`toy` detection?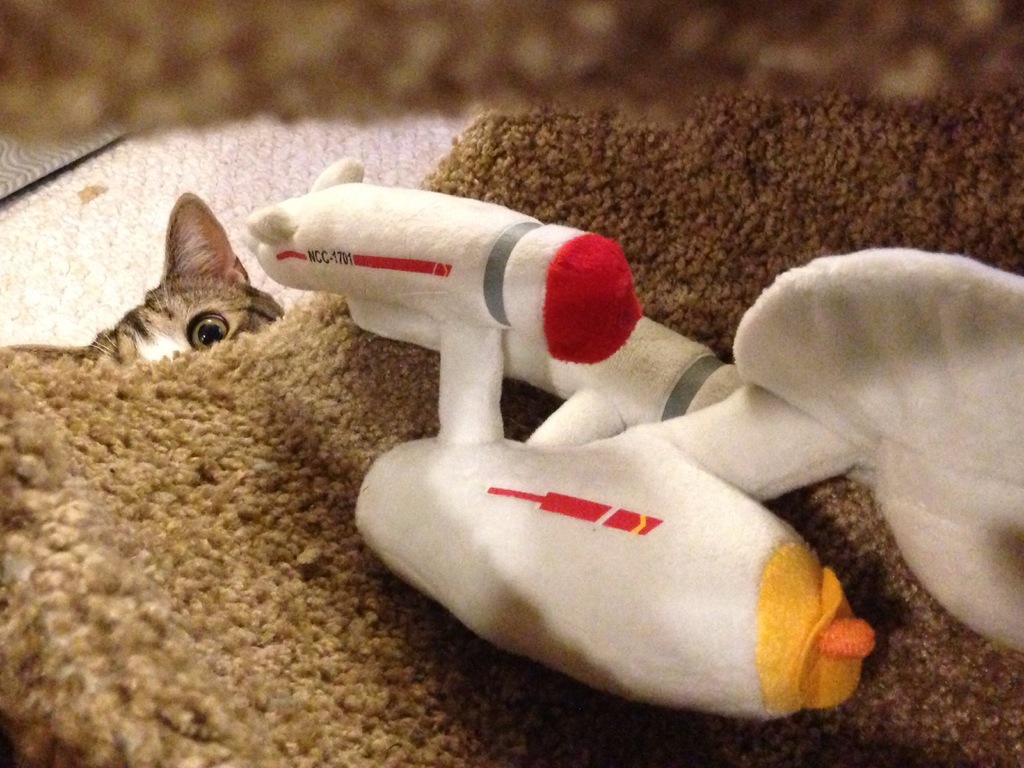
box(169, 166, 1023, 767)
